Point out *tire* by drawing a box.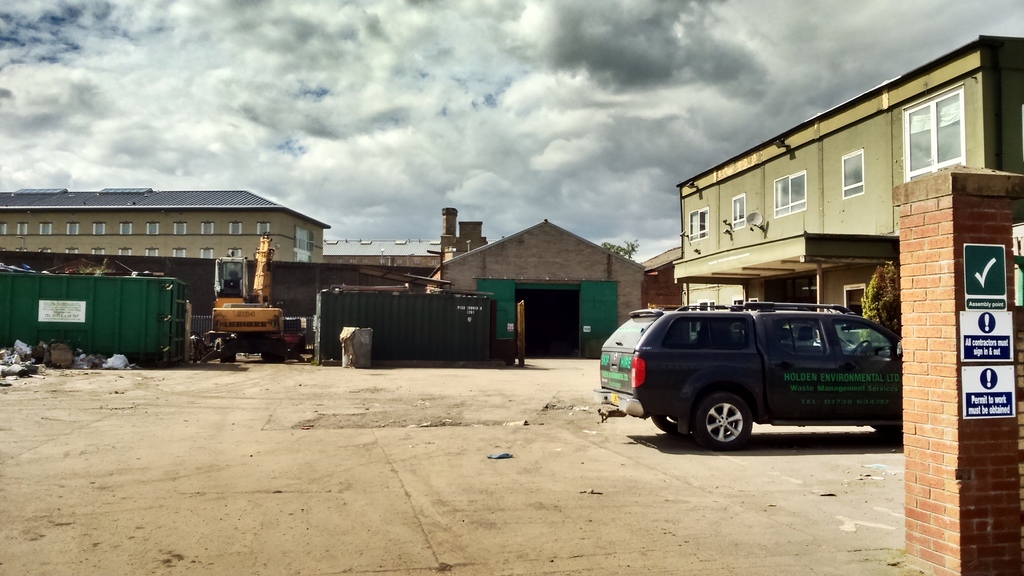
Rect(653, 413, 690, 433).
